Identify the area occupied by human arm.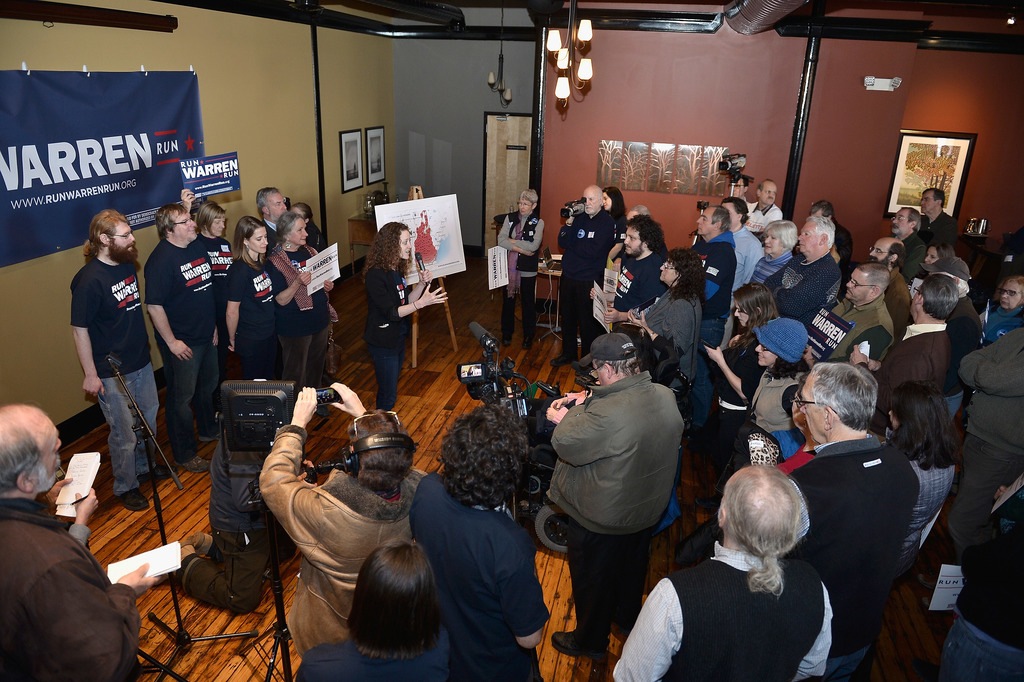
Area: {"left": 497, "top": 524, "right": 556, "bottom": 649}.
